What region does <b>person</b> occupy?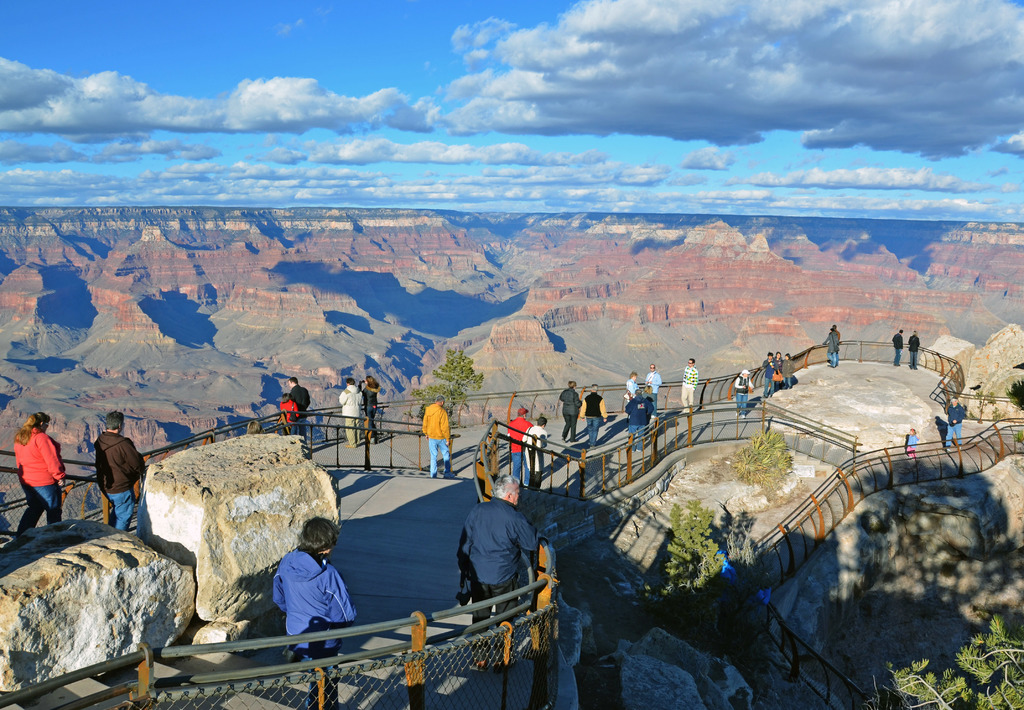
l=823, t=327, r=838, b=366.
